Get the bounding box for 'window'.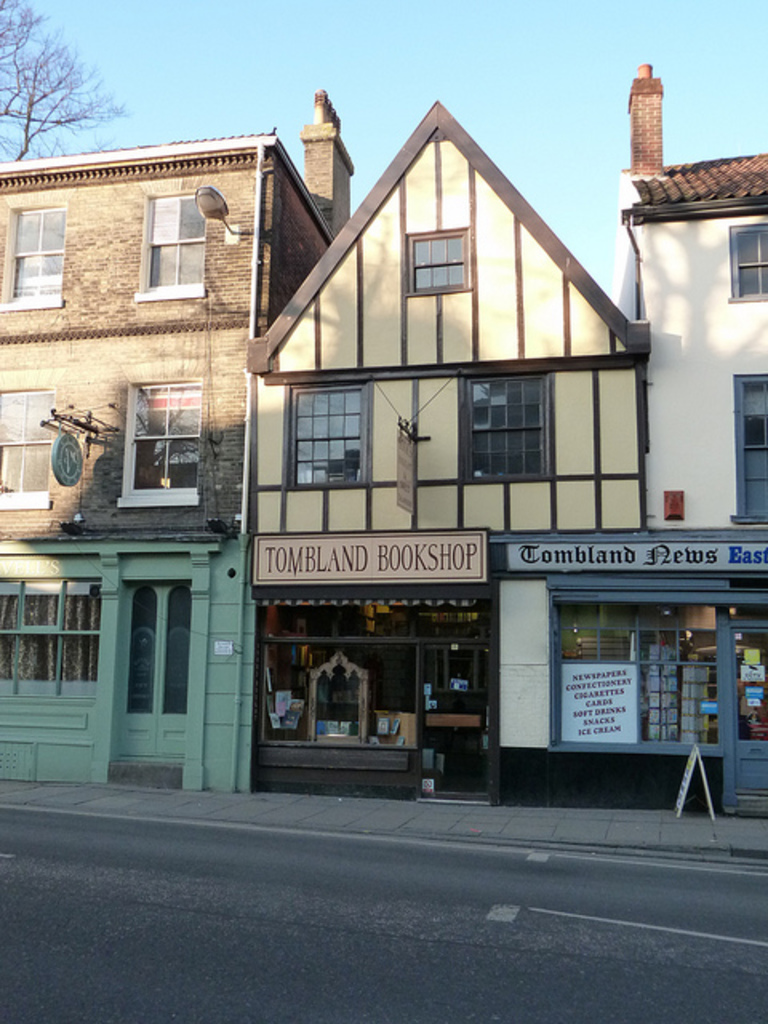
bbox(118, 376, 198, 504).
